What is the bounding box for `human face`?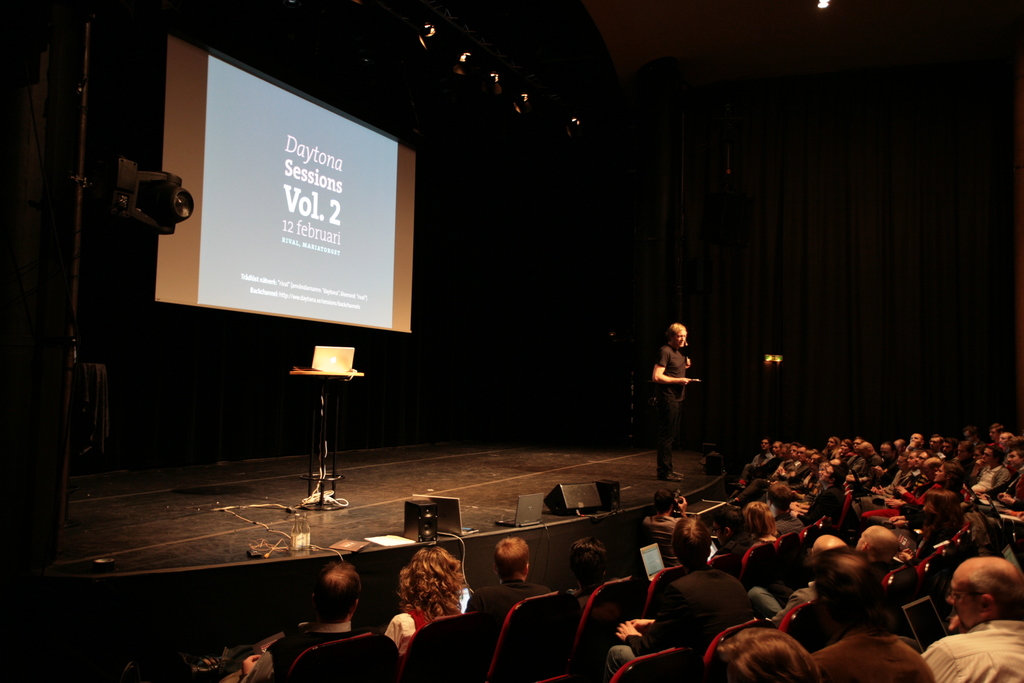
x1=947, y1=577, x2=978, y2=630.
